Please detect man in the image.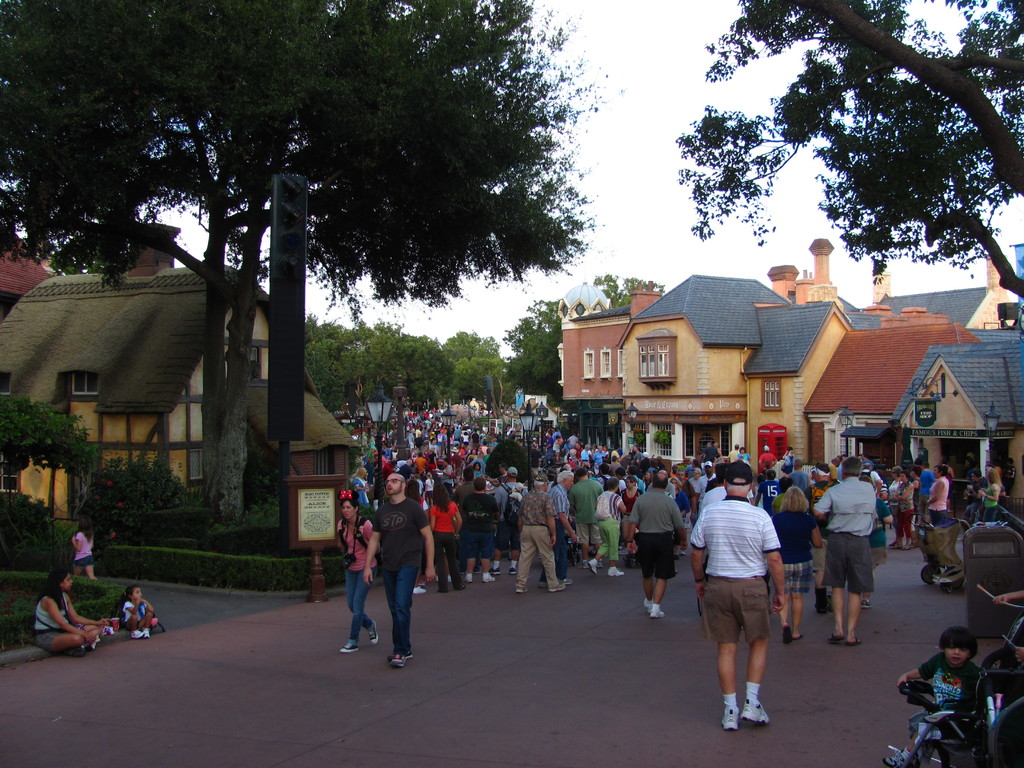
<bbox>673, 467, 688, 485</bbox>.
